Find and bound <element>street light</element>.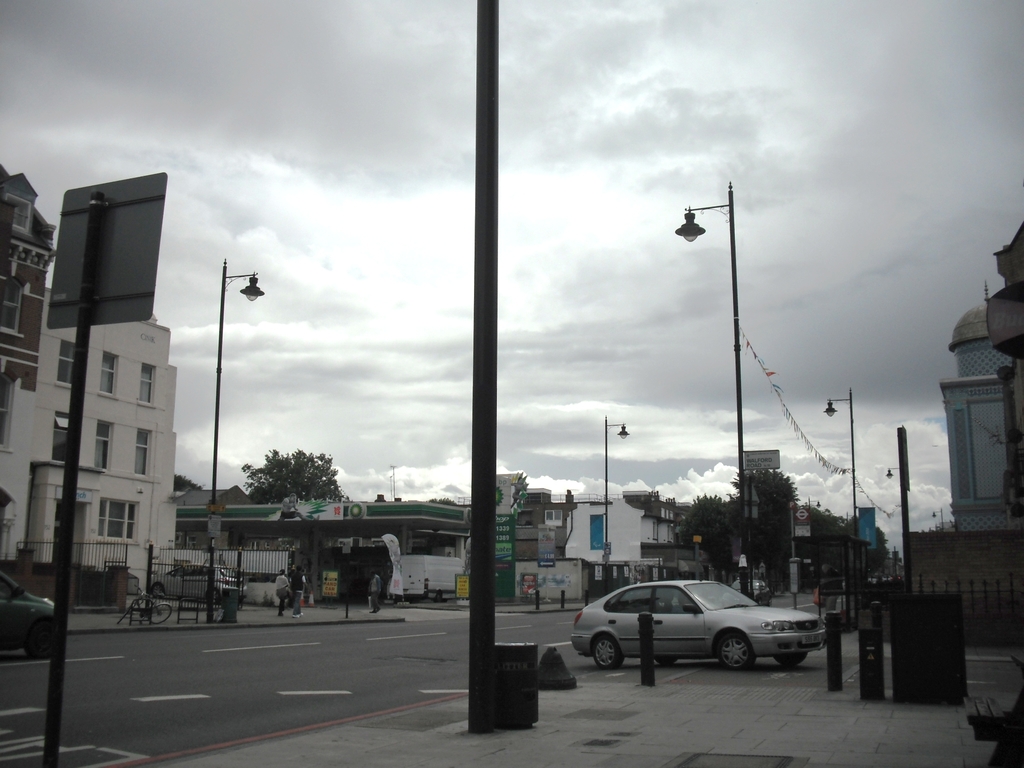
Bound: select_region(819, 387, 854, 534).
